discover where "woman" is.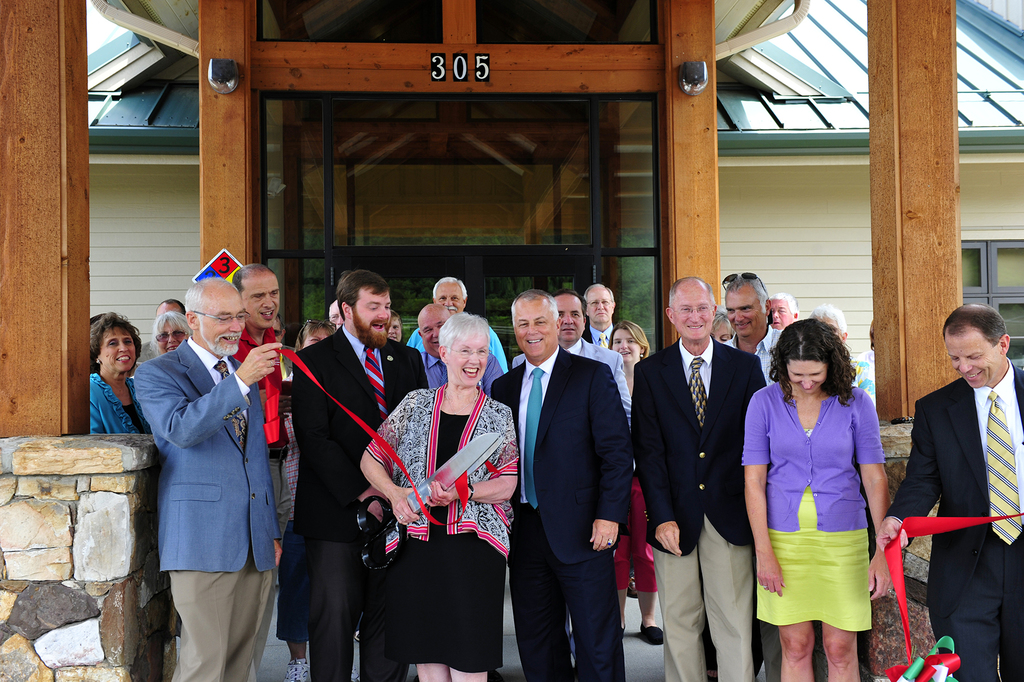
Discovered at locate(604, 319, 659, 651).
